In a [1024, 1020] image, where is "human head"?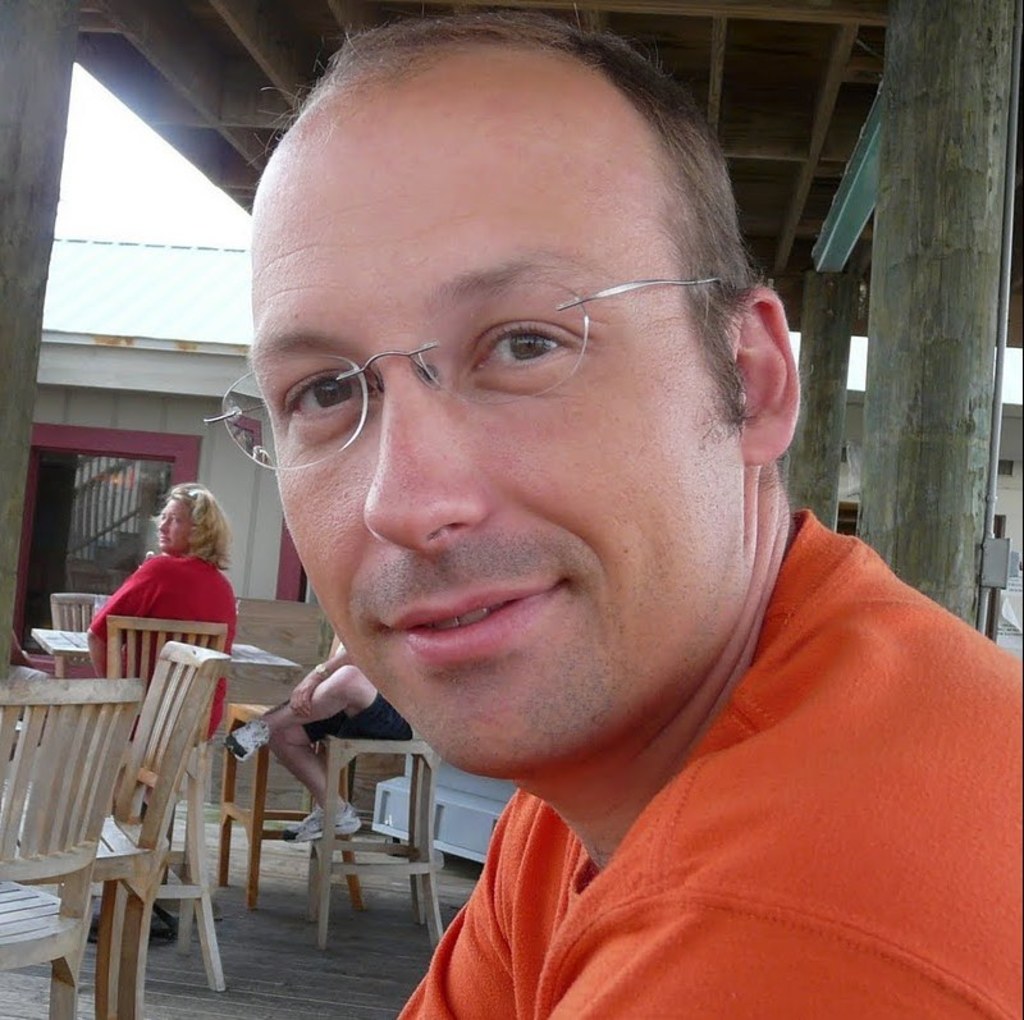
229, 0, 780, 708.
